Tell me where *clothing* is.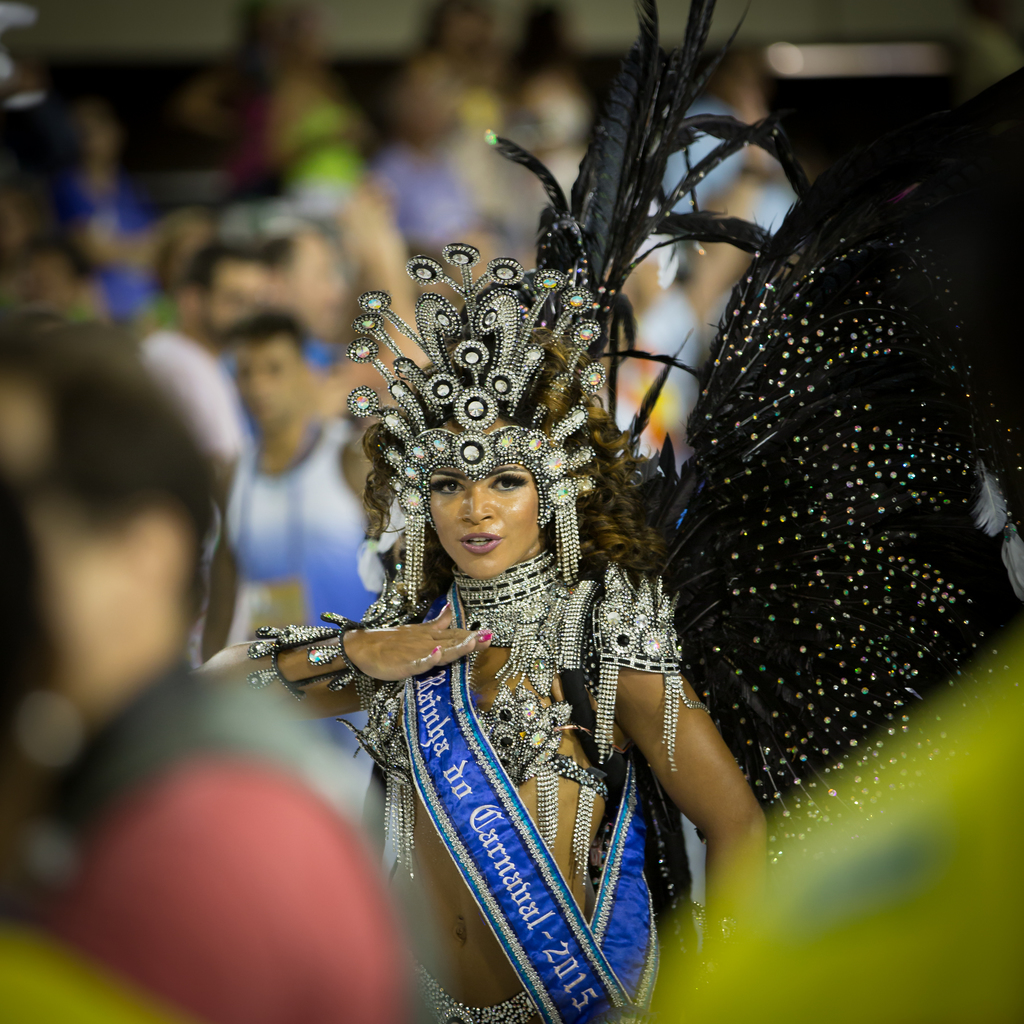
*clothing* is at locate(80, 173, 156, 325).
